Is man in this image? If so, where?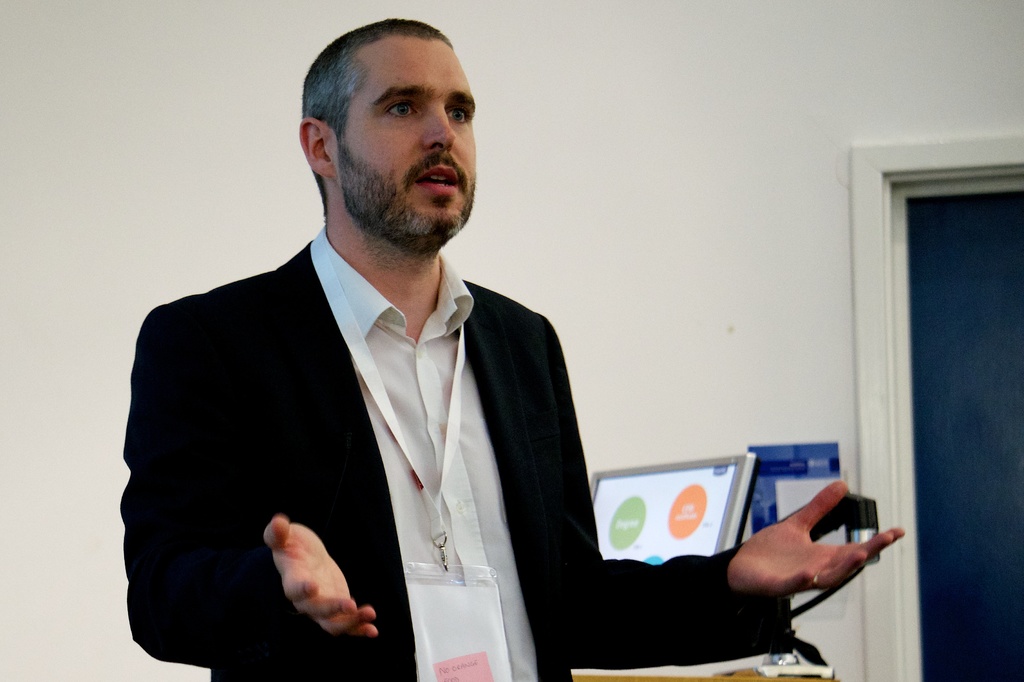
Yes, at bbox=(126, 18, 900, 681).
